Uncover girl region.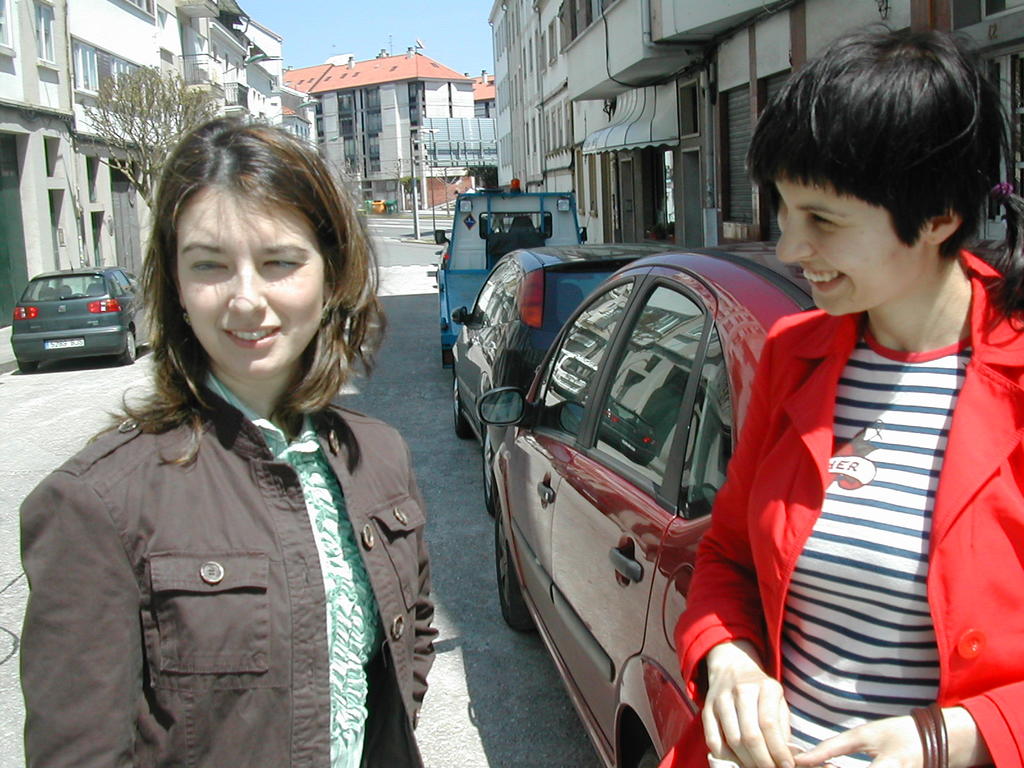
Uncovered: select_region(20, 117, 438, 767).
